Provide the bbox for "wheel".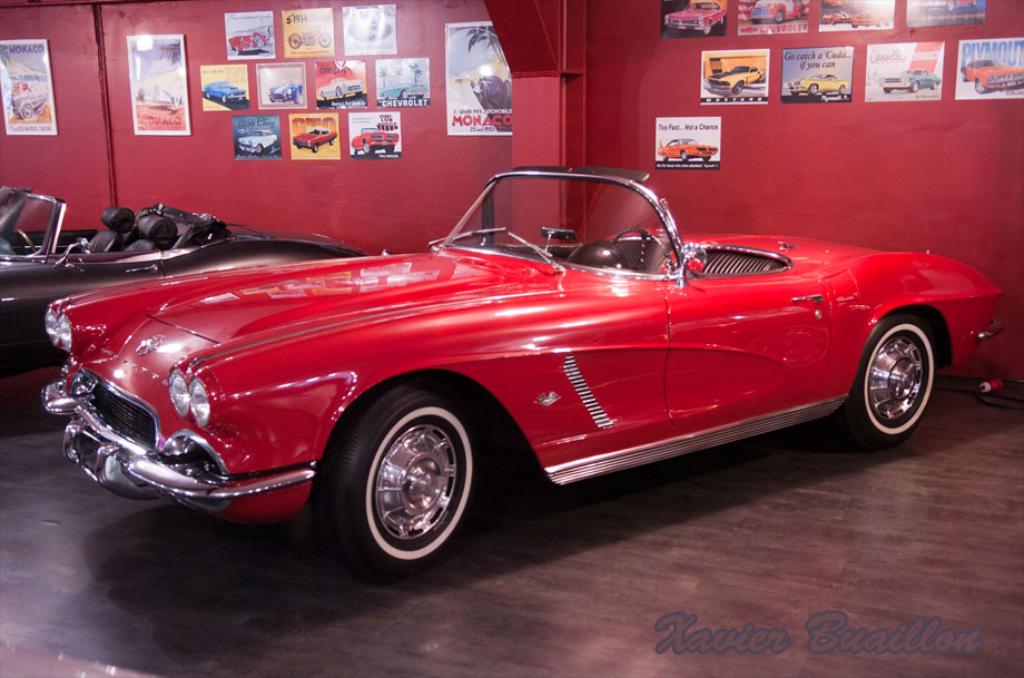
(x1=969, y1=0, x2=979, y2=9).
